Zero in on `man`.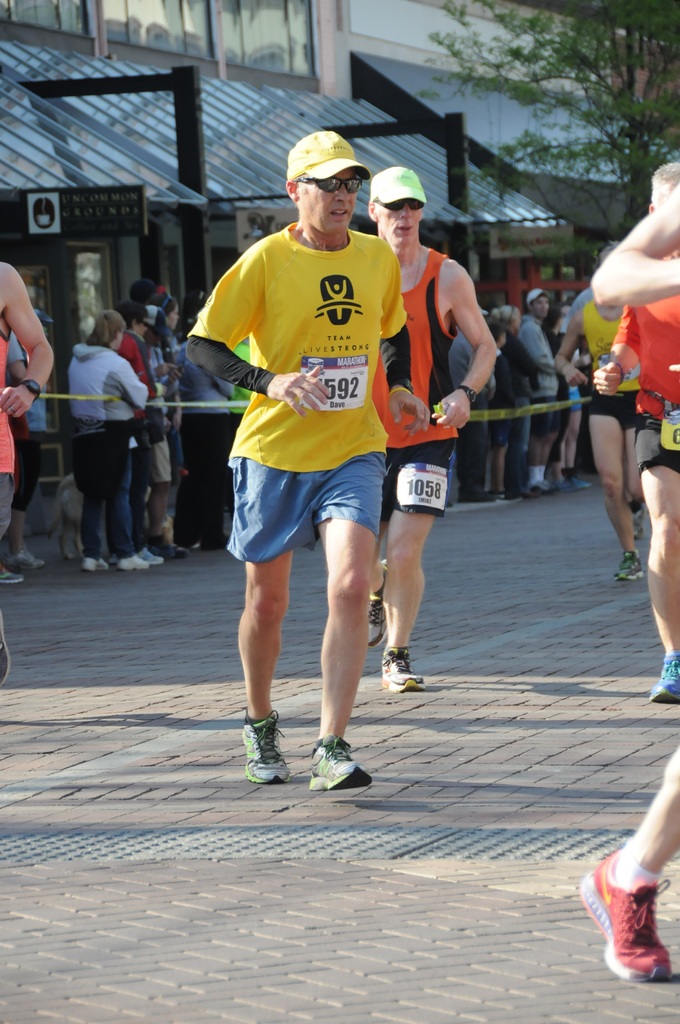
Zeroed in: {"x1": 559, "y1": 242, "x2": 639, "y2": 578}.
